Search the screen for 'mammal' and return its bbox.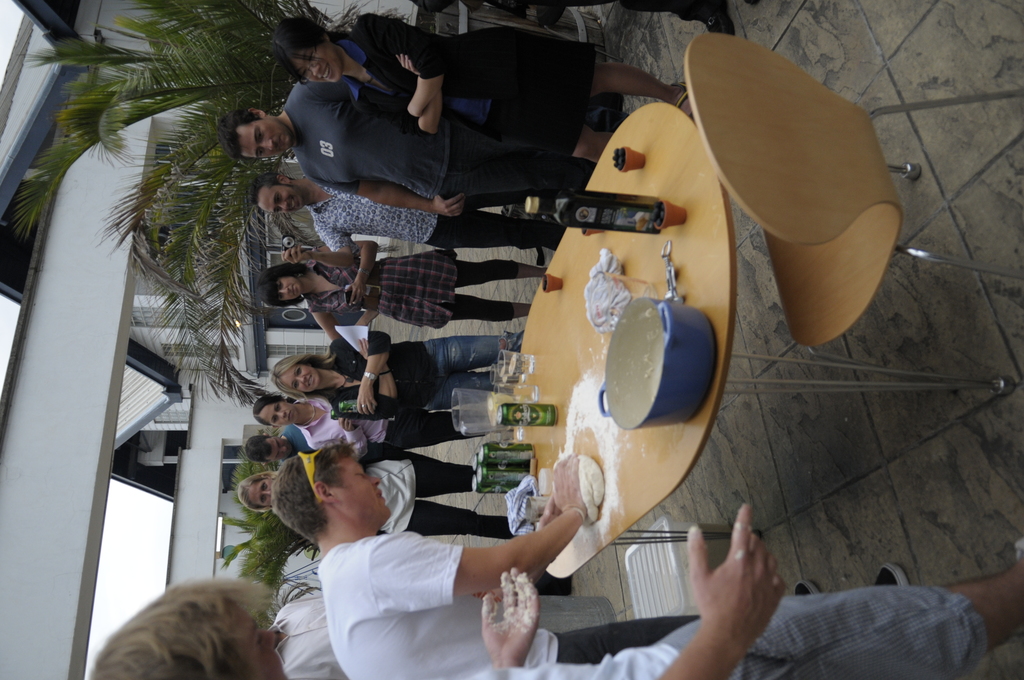
Found: l=271, t=328, r=527, b=422.
